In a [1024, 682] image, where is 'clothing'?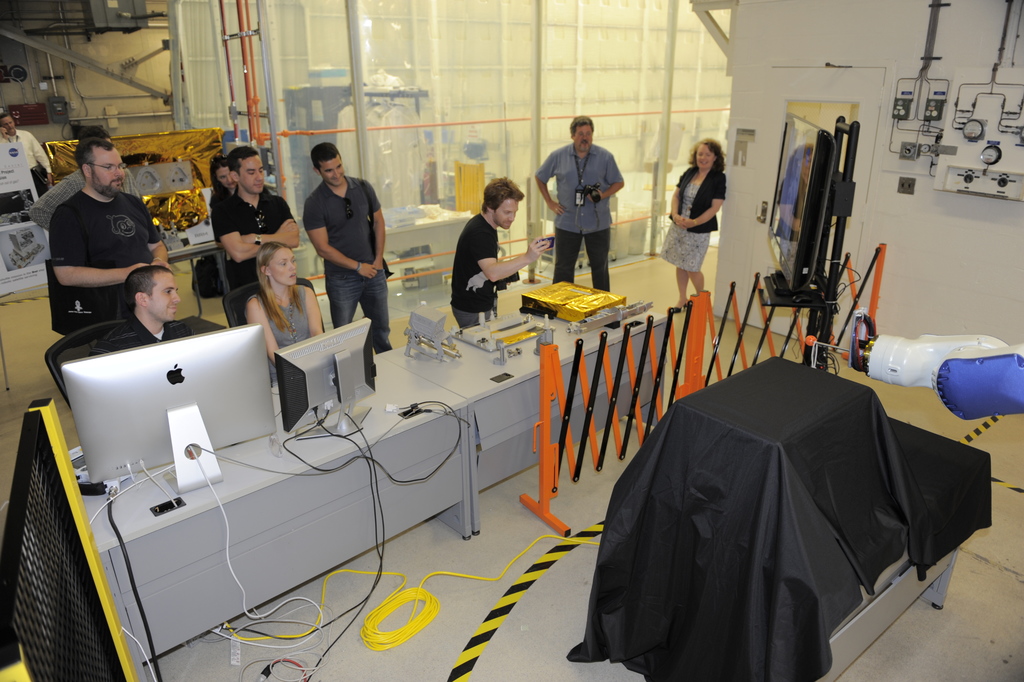
(left=658, top=166, right=726, bottom=280).
